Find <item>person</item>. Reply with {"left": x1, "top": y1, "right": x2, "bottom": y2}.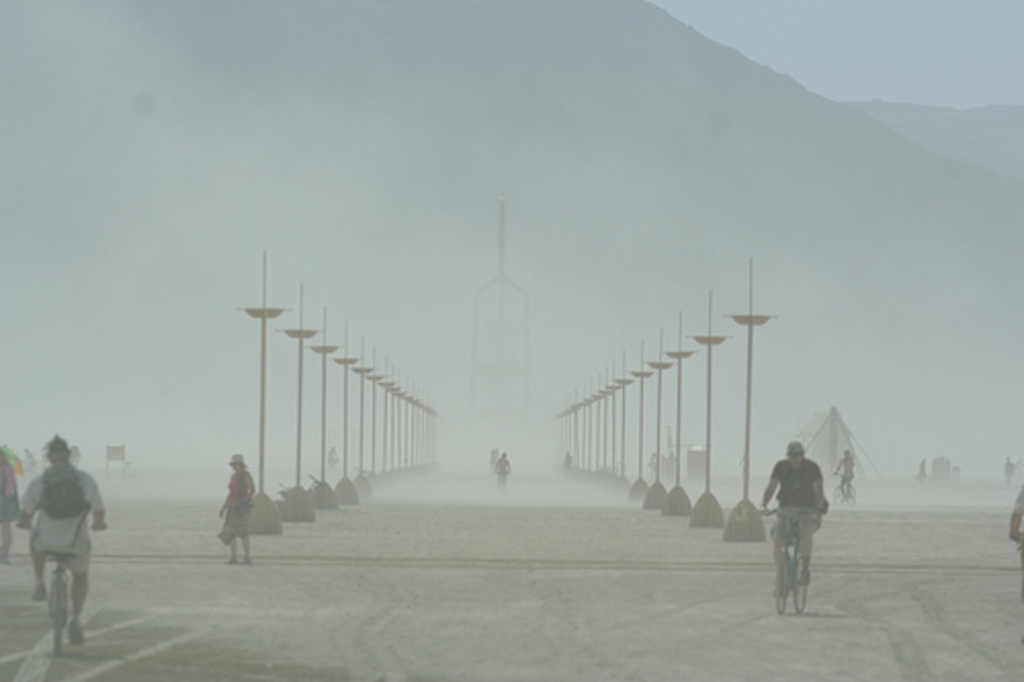
{"left": 18, "top": 434, "right": 92, "bottom": 647}.
